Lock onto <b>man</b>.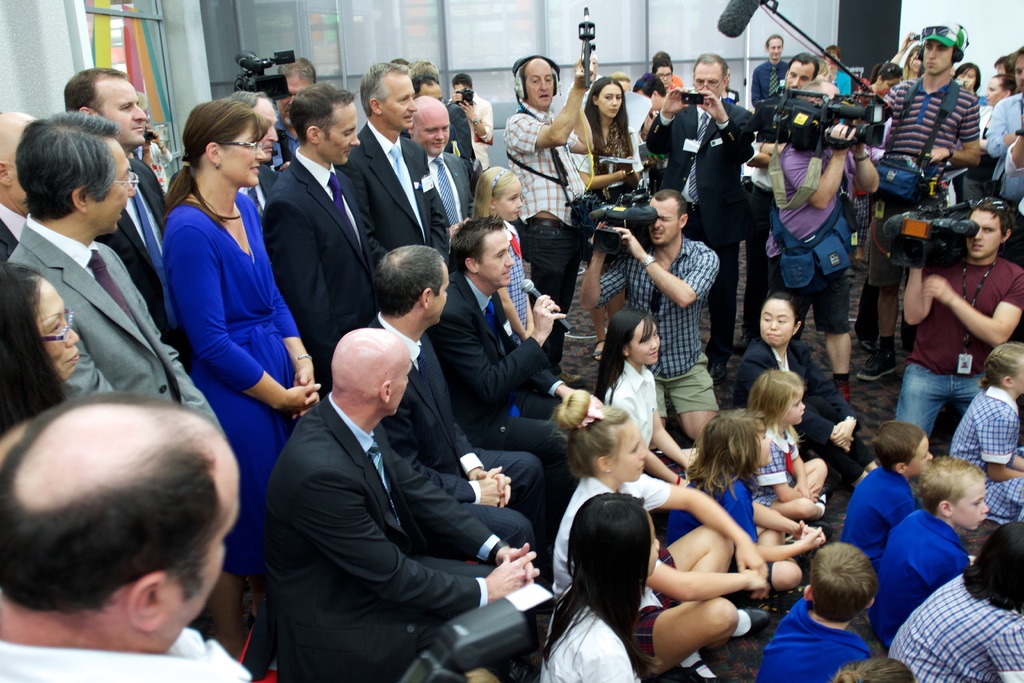
Locked: box=[0, 388, 257, 682].
